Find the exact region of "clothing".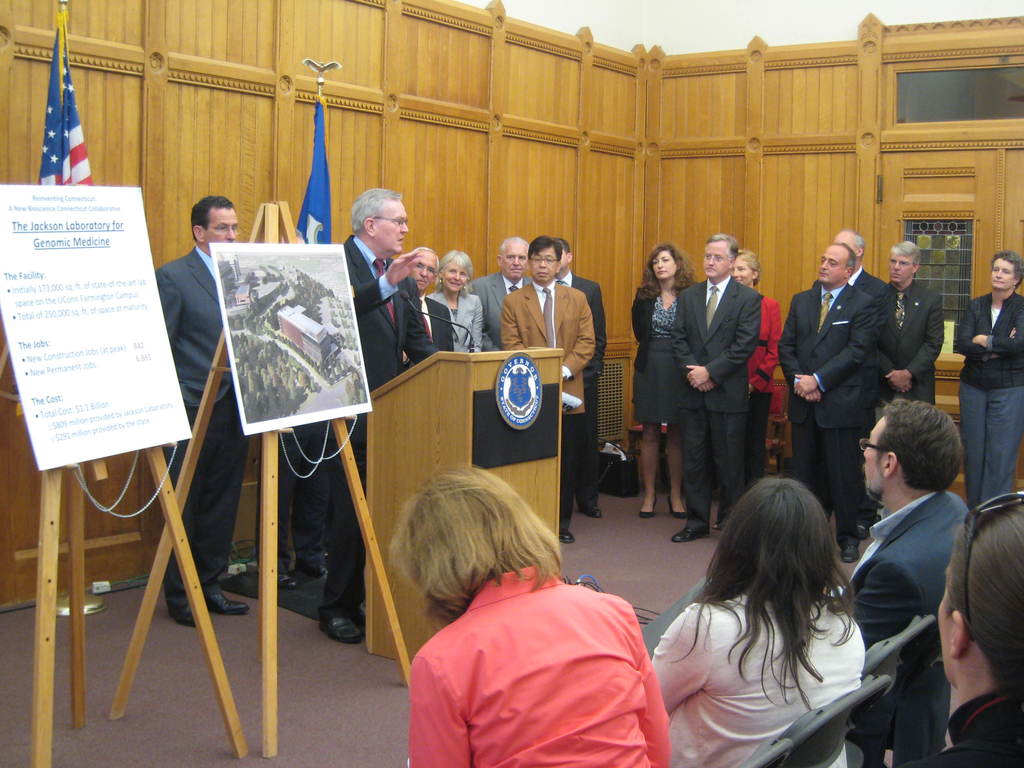
Exact region: <bbox>962, 390, 1020, 502</bbox>.
